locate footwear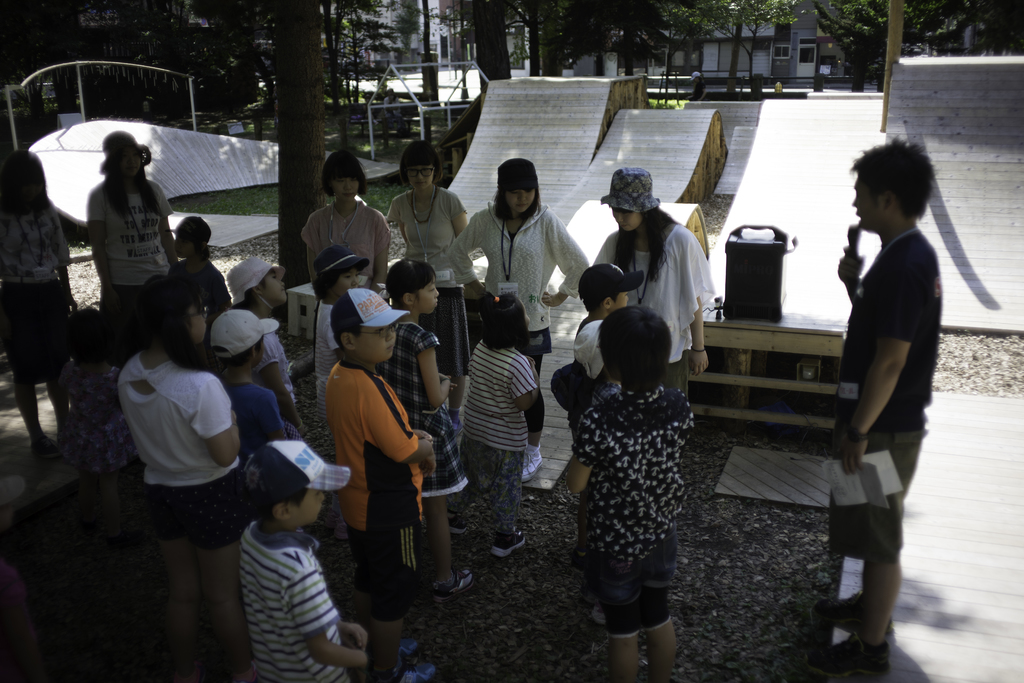
515:451:543:483
